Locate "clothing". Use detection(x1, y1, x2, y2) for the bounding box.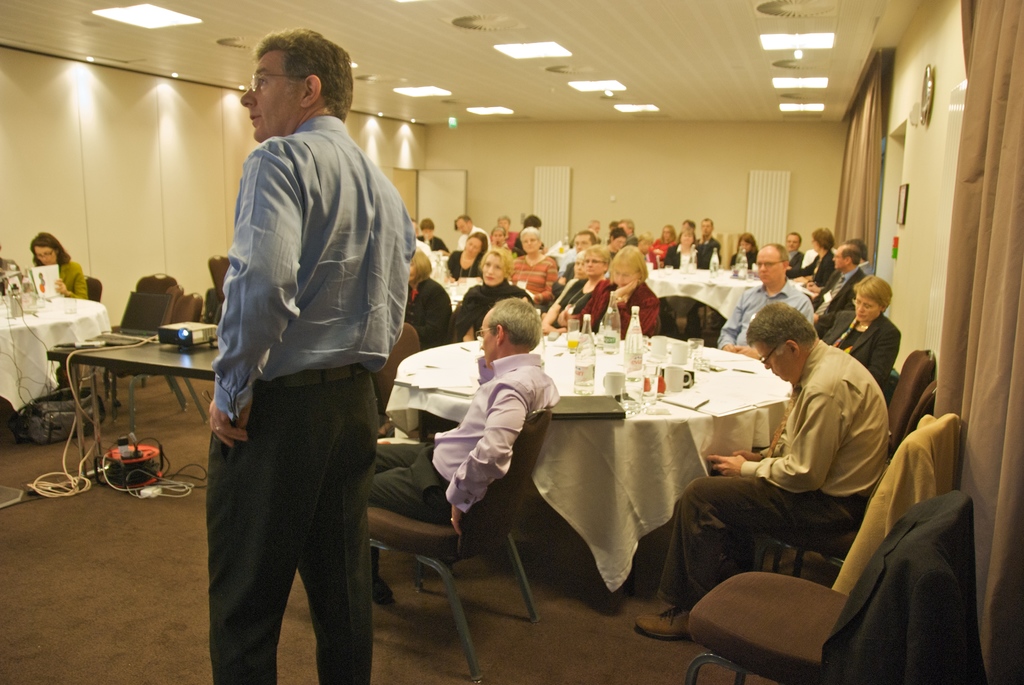
detection(822, 305, 904, 384).
